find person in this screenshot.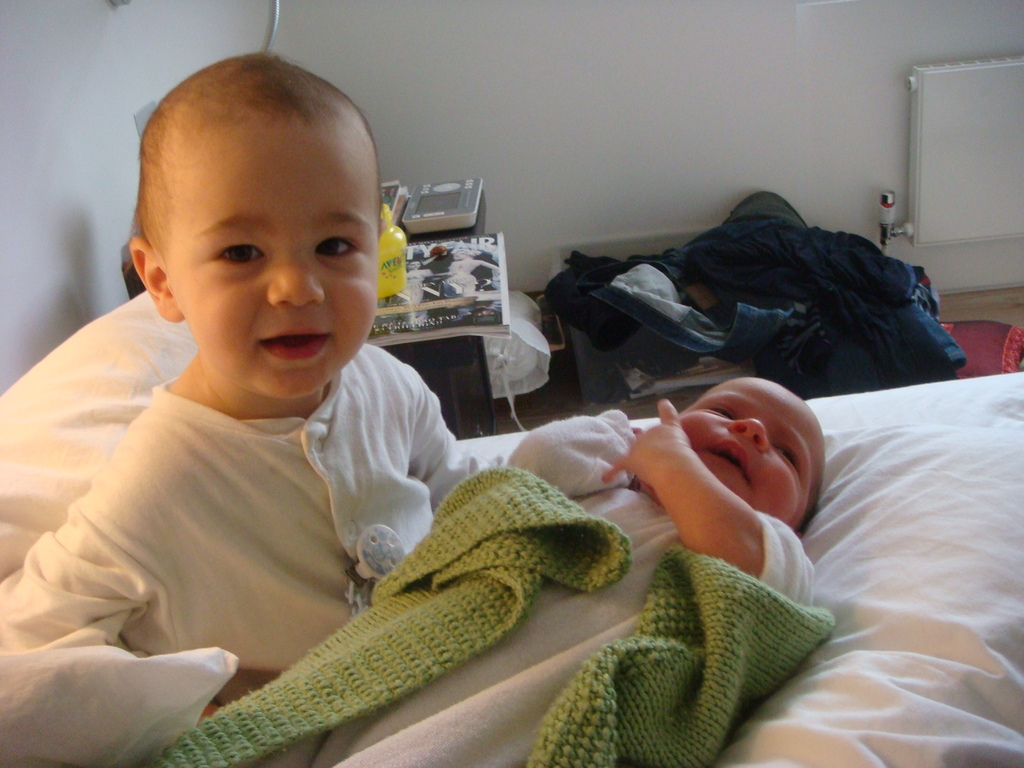
The bounding box for person is box(314, 373, 828, 761).
